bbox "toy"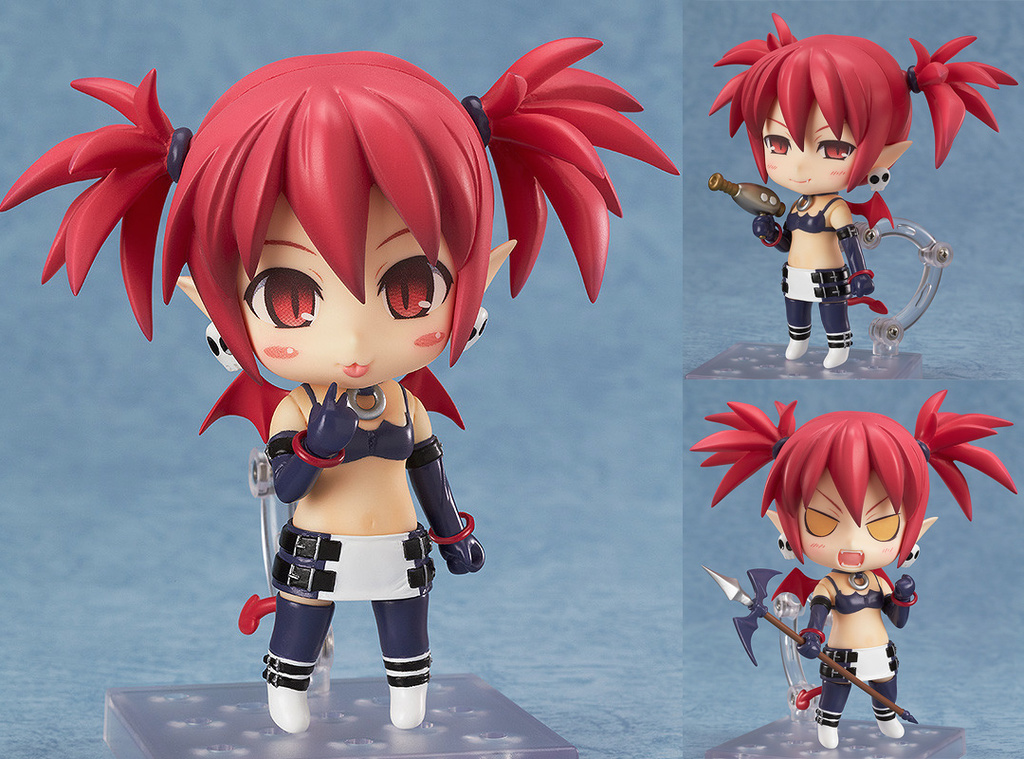
Rect(694, 8, 1016, 373)
